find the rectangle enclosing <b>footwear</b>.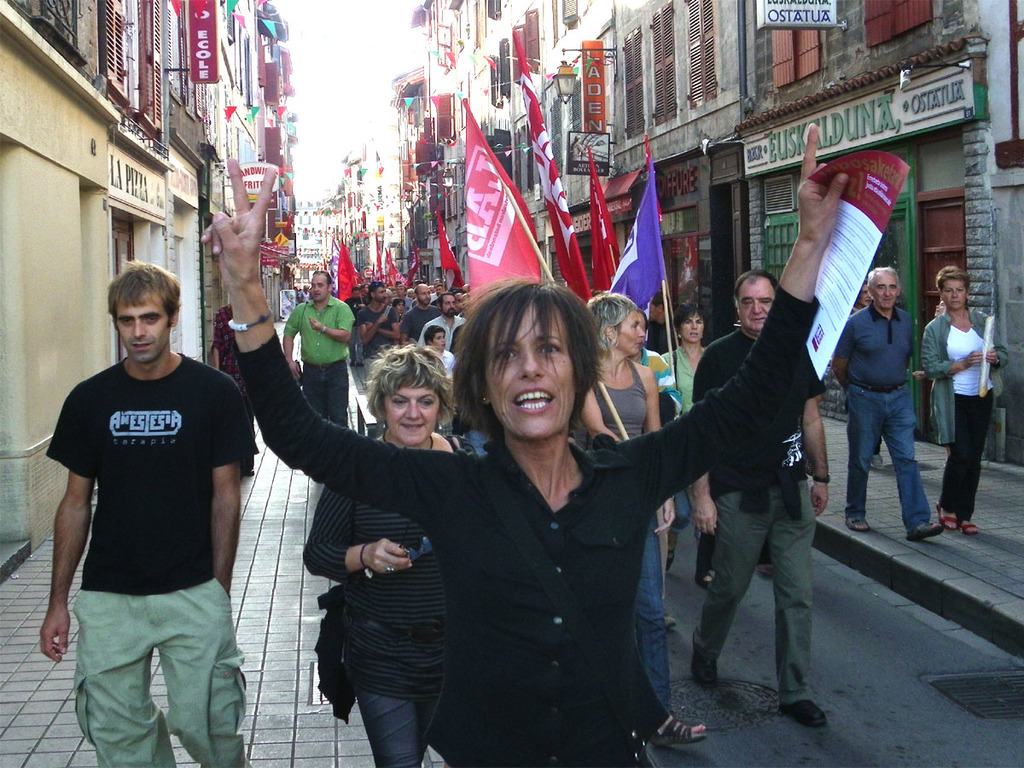
(x1=841, y1=509, x2=868, y2=538).
